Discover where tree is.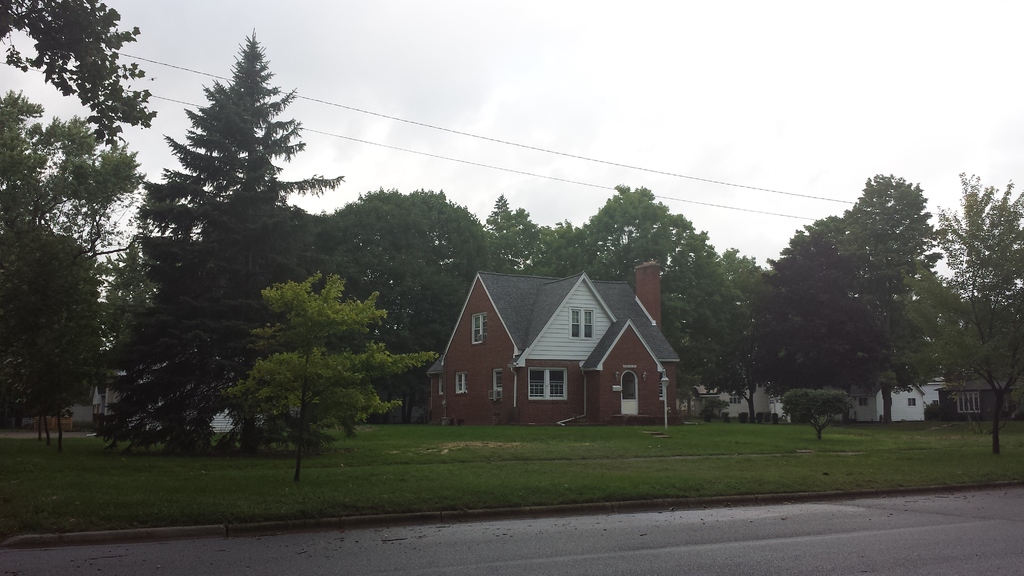
Discovered at 0:0:157:130.
